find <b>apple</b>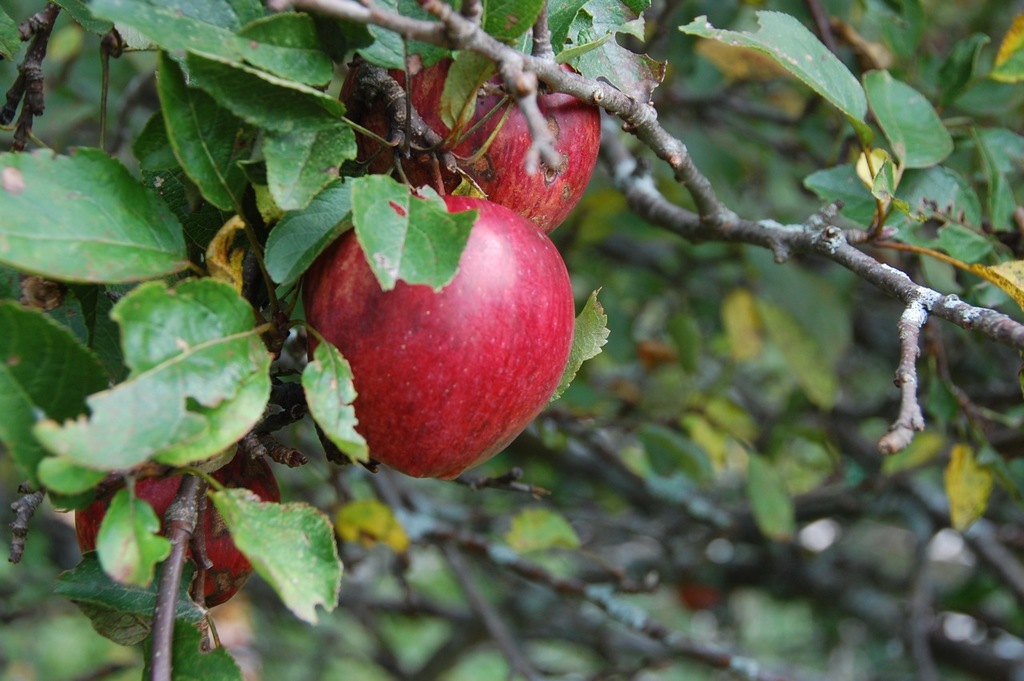
{"left": 76, "top": 439, "right": 282, "bottom": 609}
